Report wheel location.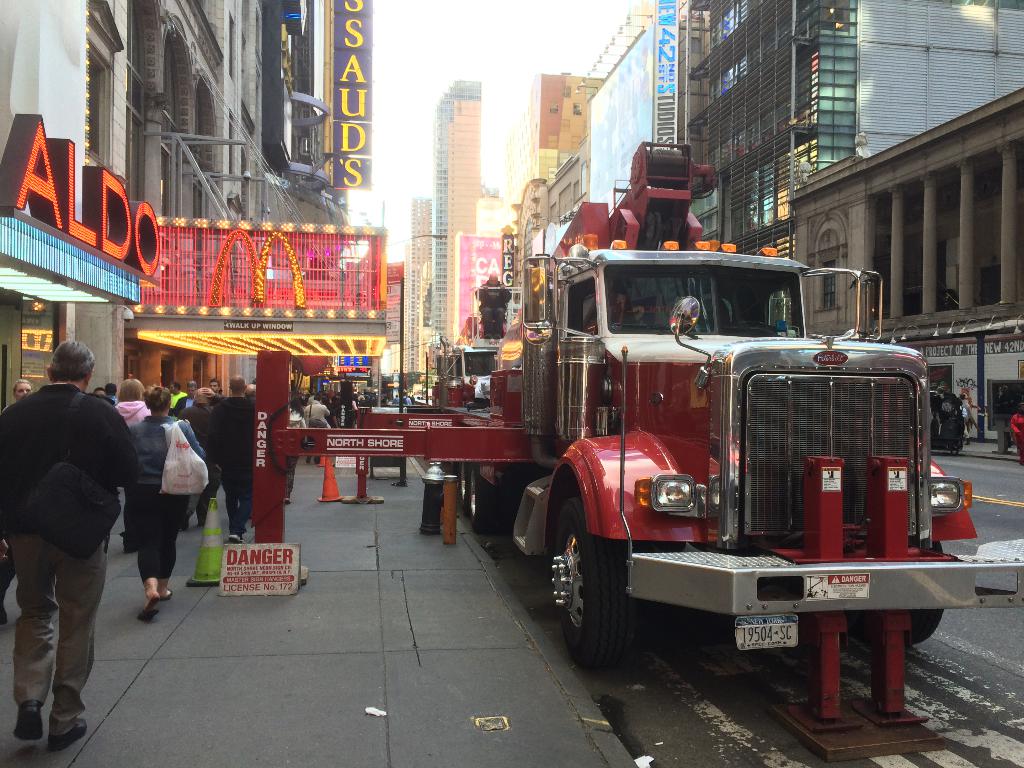
Report: (x1=457, y1=461, x2=467, y2=494).
